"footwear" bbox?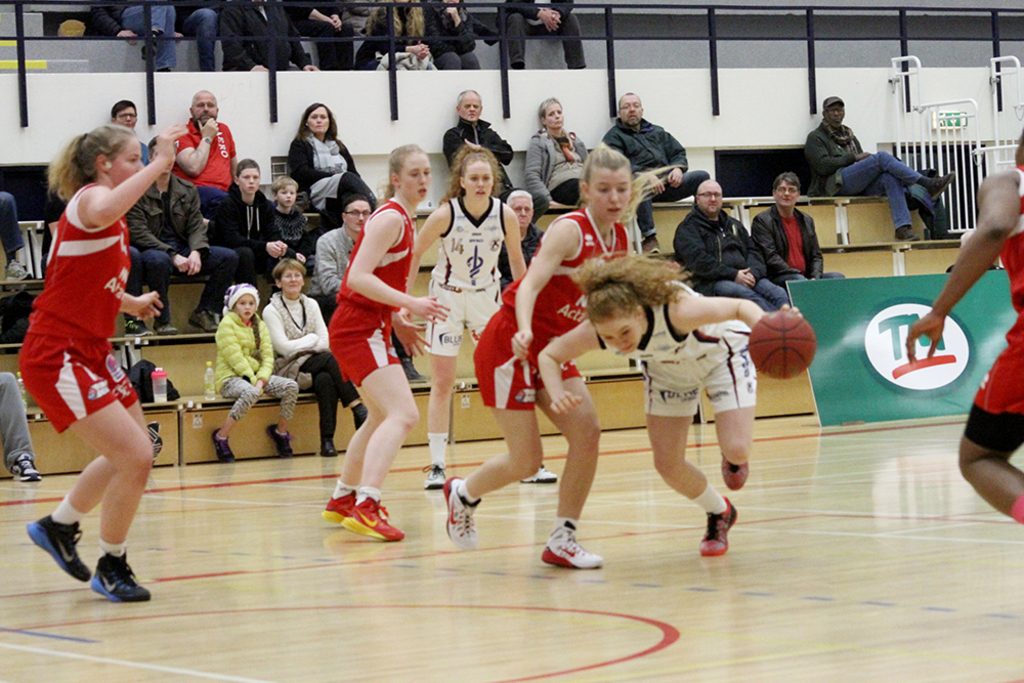
152/319/179/336
